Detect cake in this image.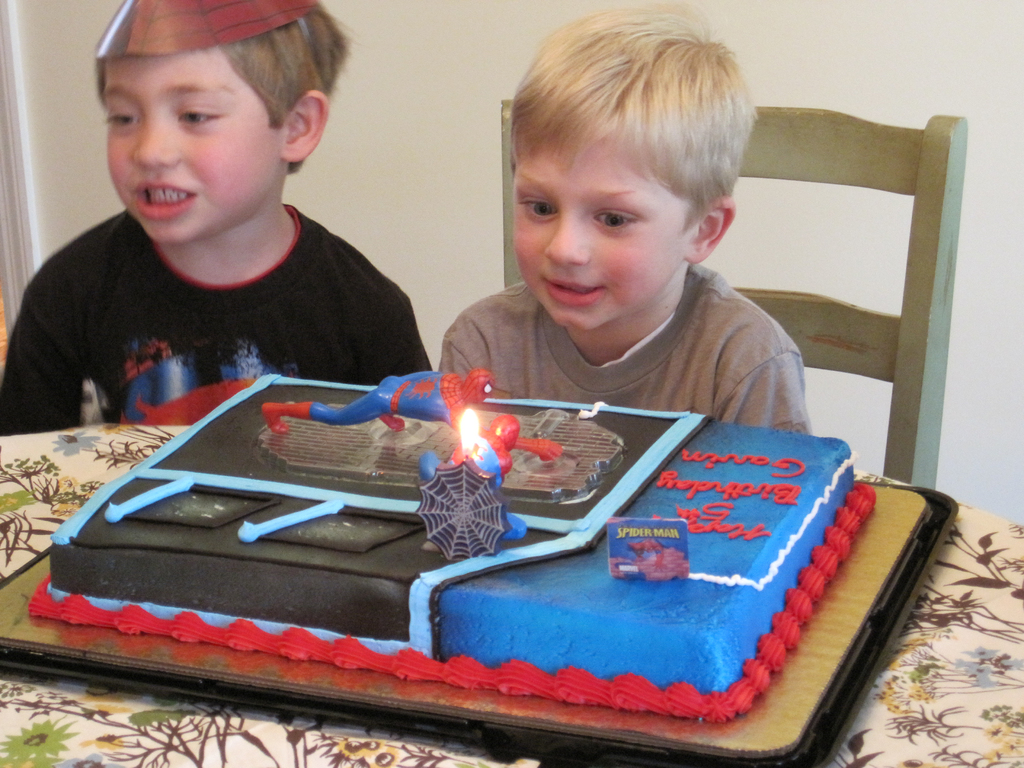
Detection: box=[24, 372, 883, 726].
